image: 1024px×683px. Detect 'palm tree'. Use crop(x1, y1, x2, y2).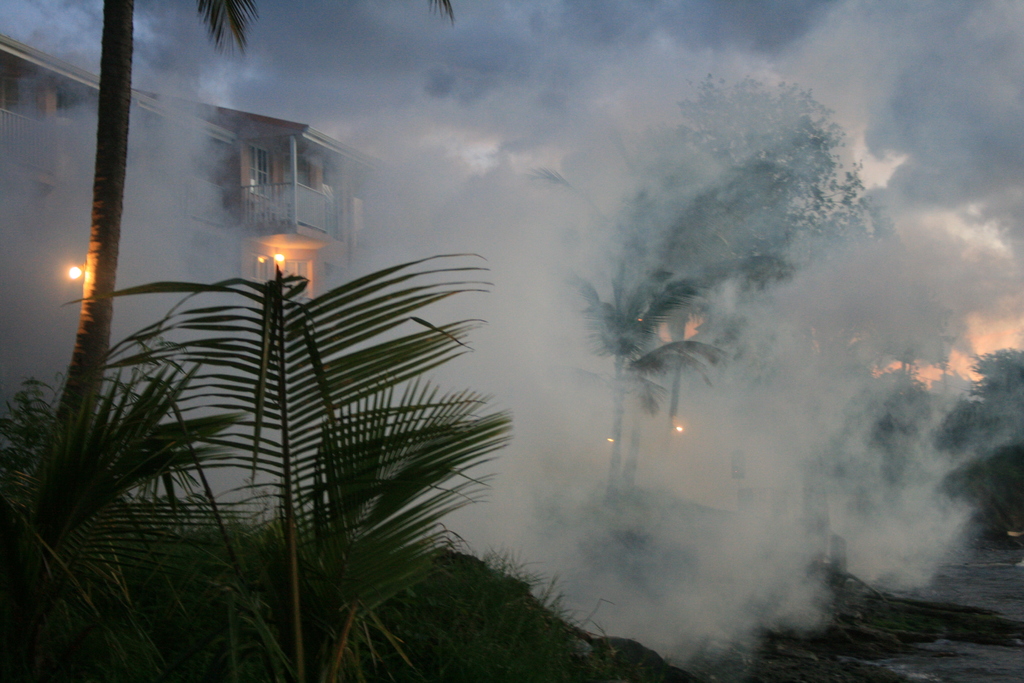
crop(629, 256, 763, 520).
